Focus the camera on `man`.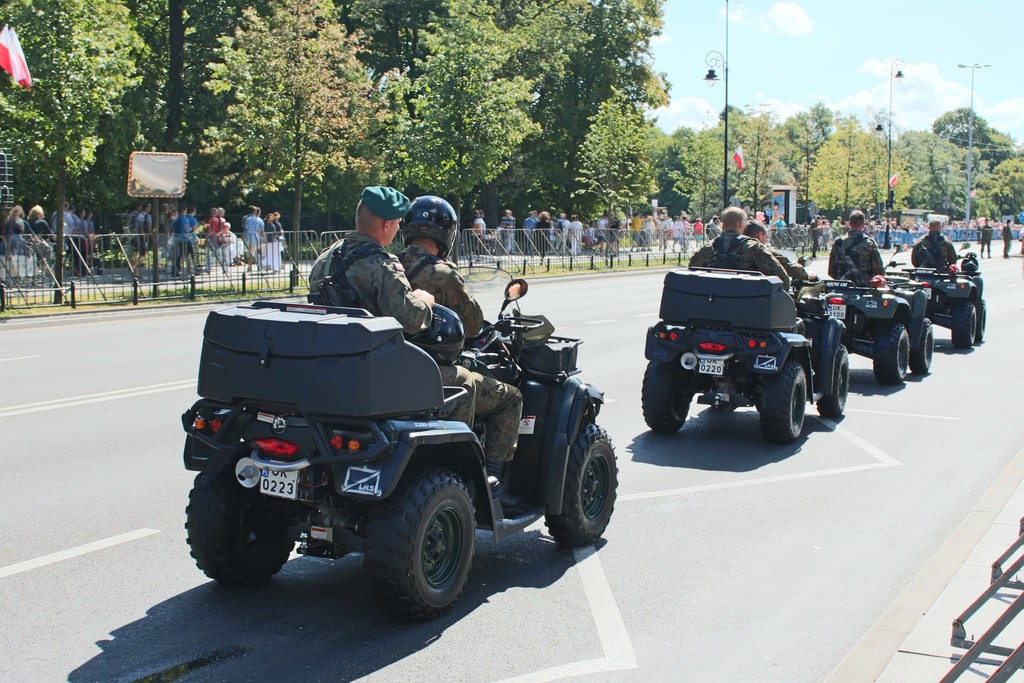
Focus region: rect(828, 204, 892, 296).
